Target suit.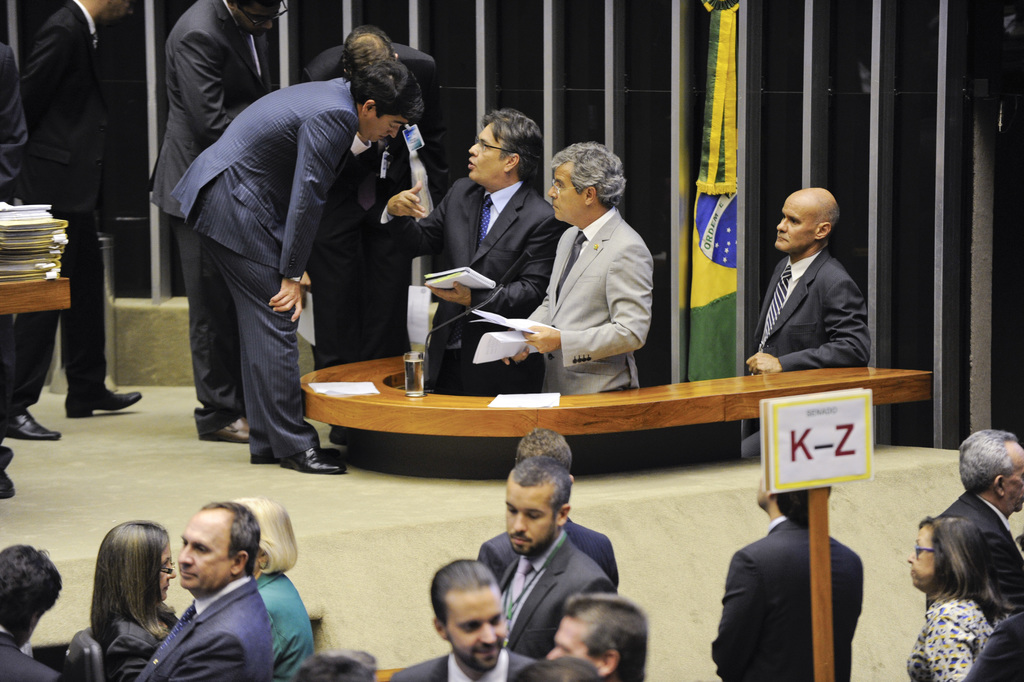
Target region: Rect(498, 534, 610, 661).
